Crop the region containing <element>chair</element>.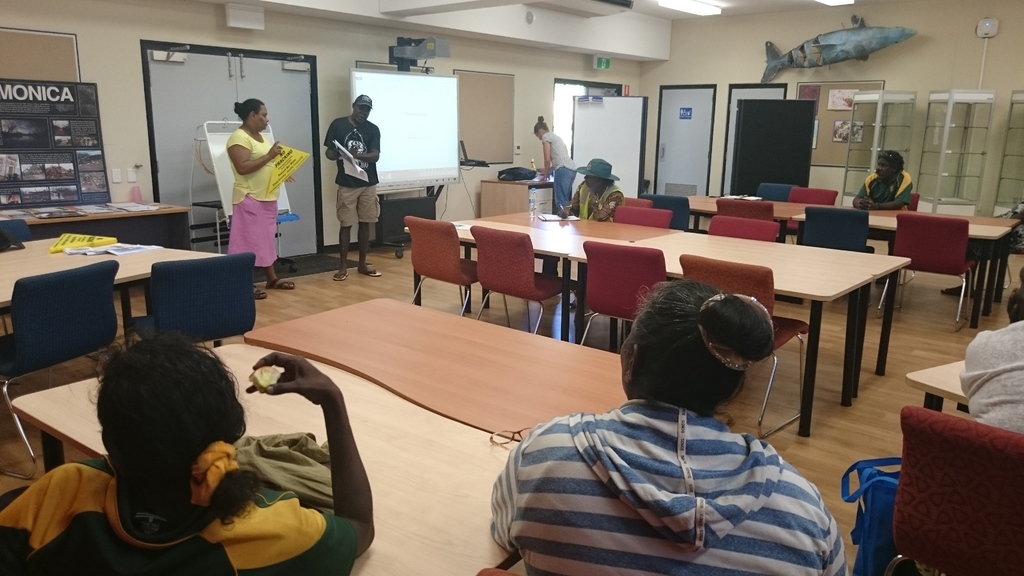
Crop region: [582,238,671,346].
